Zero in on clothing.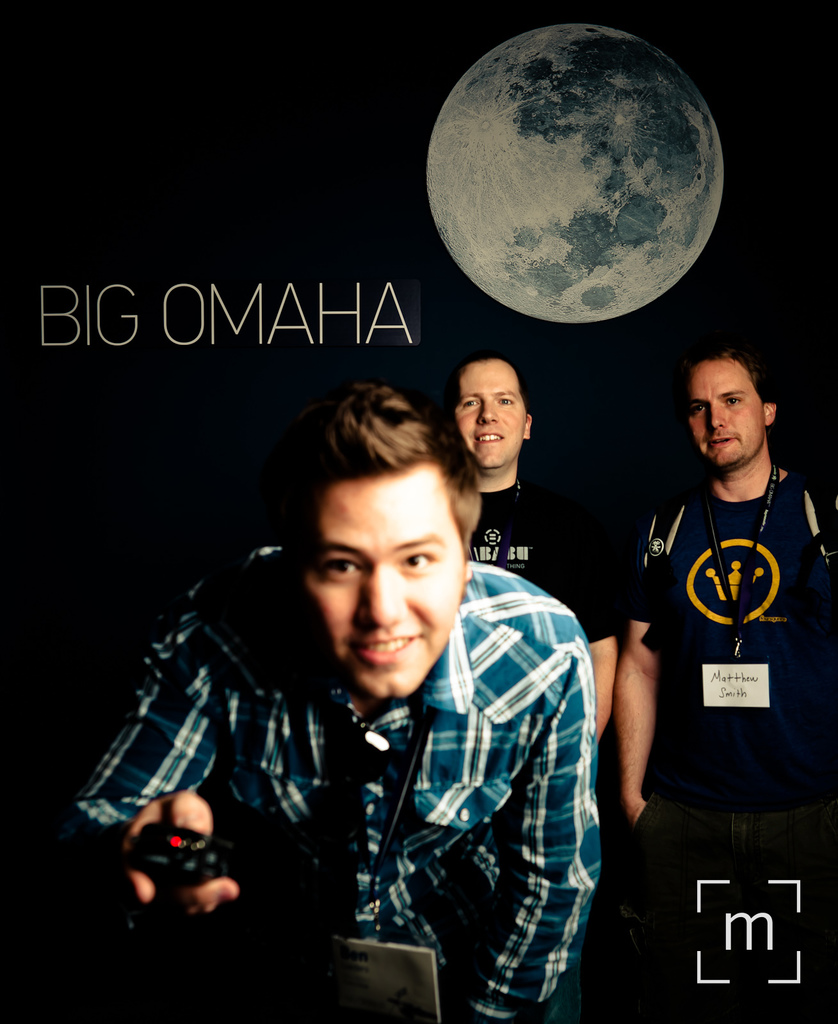
Zeroed in: (464,466,627,646).
